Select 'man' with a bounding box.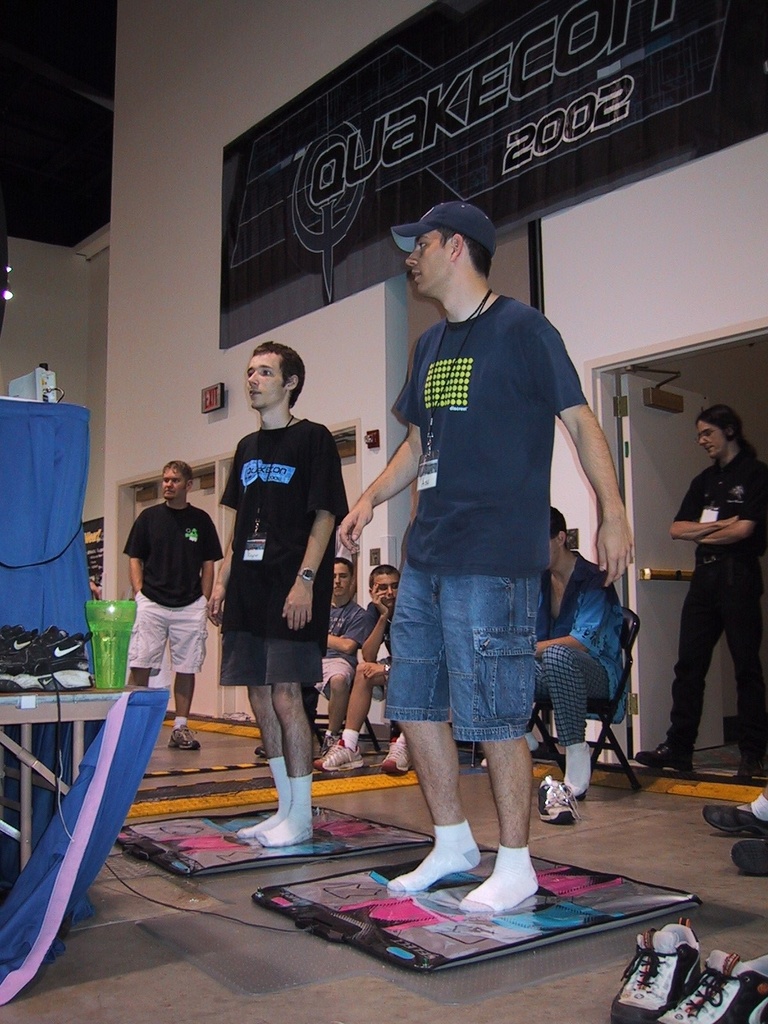
pyautogui.locateOnScreen(349, 184, 615, 961).
